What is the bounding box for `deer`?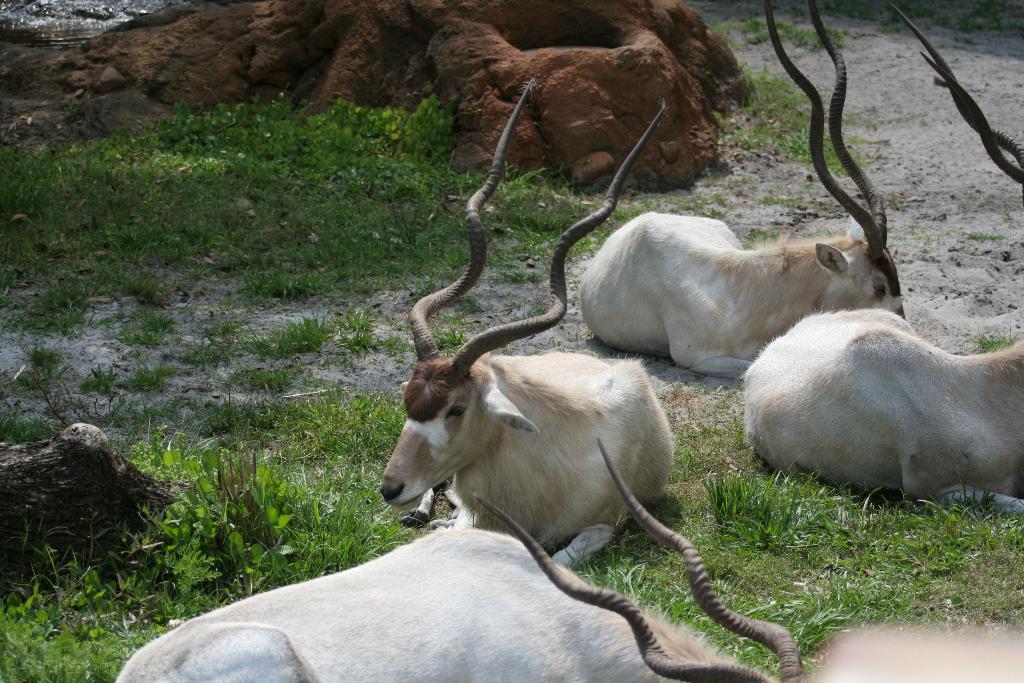
[x1=376, y1=78, x2=678, y2=570].
